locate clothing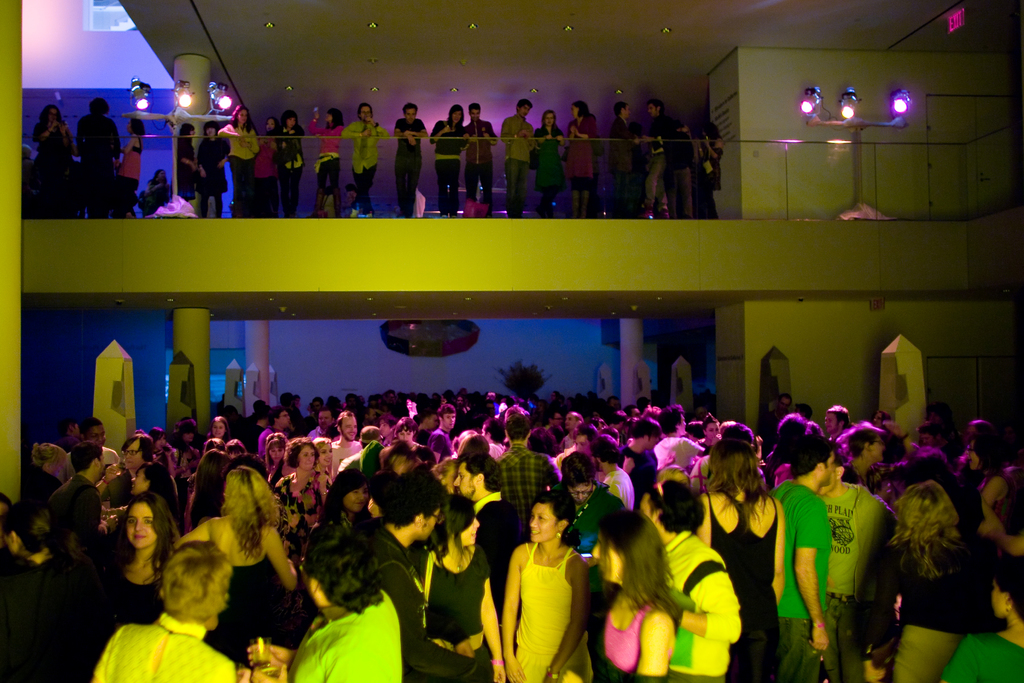
box=[505, 529, 585, 678]
